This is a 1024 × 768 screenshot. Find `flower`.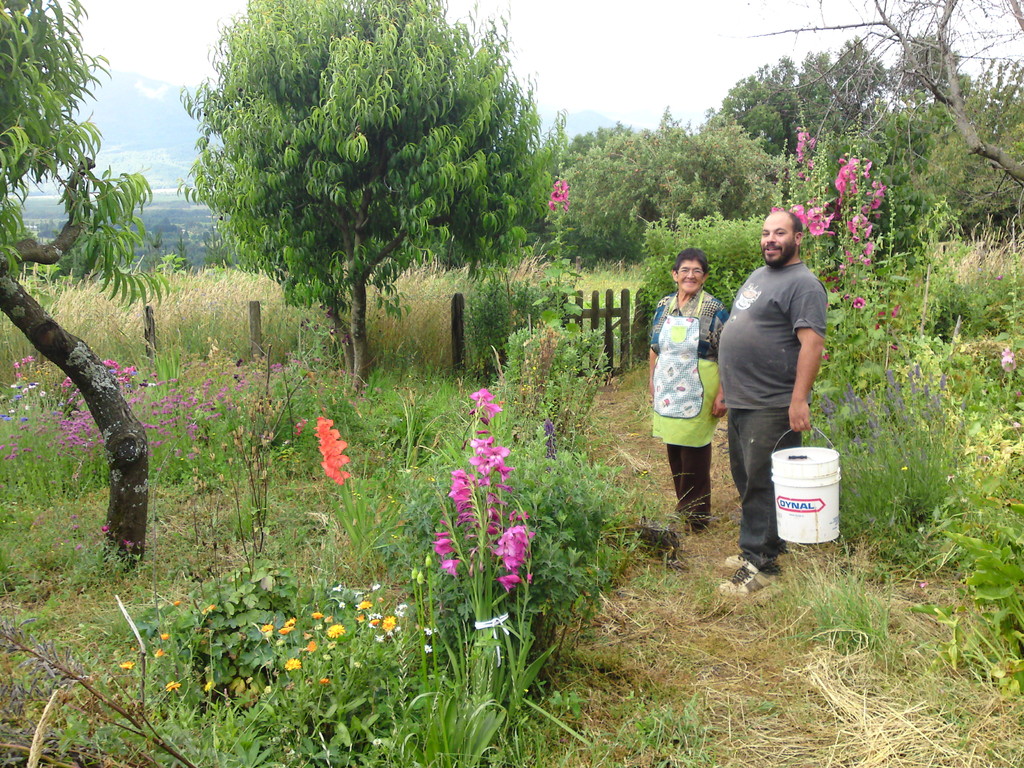
Bounding box: <bbox>99, 522, 108, 533</bbox>.
